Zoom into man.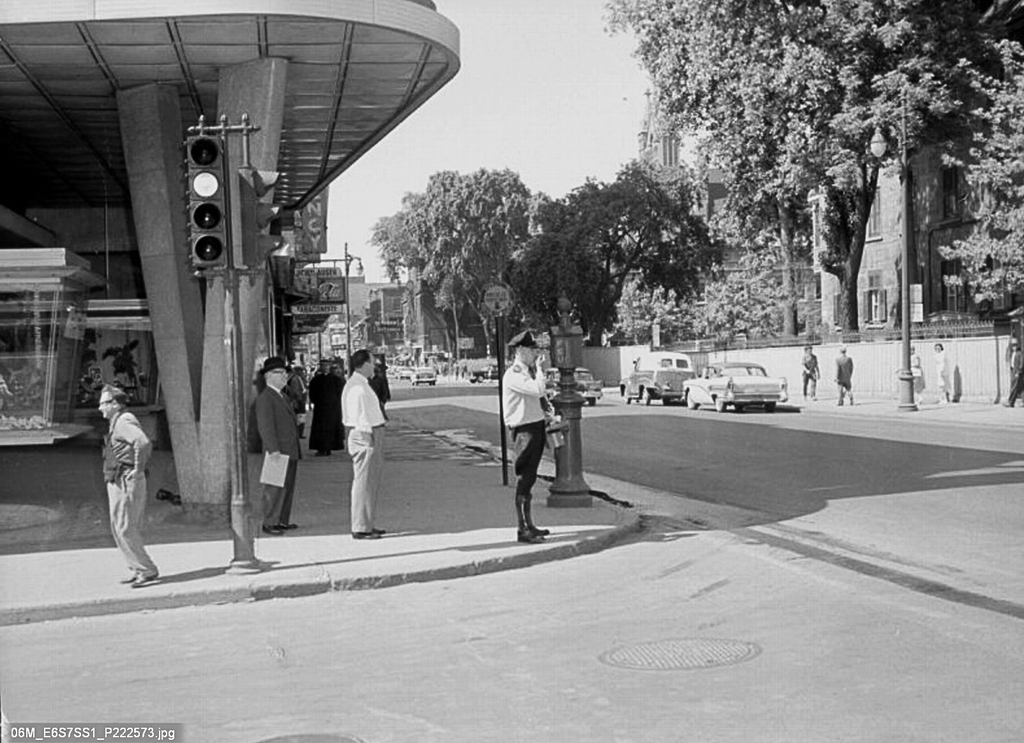
Zoom target: region(342, 348, 391, 539).
